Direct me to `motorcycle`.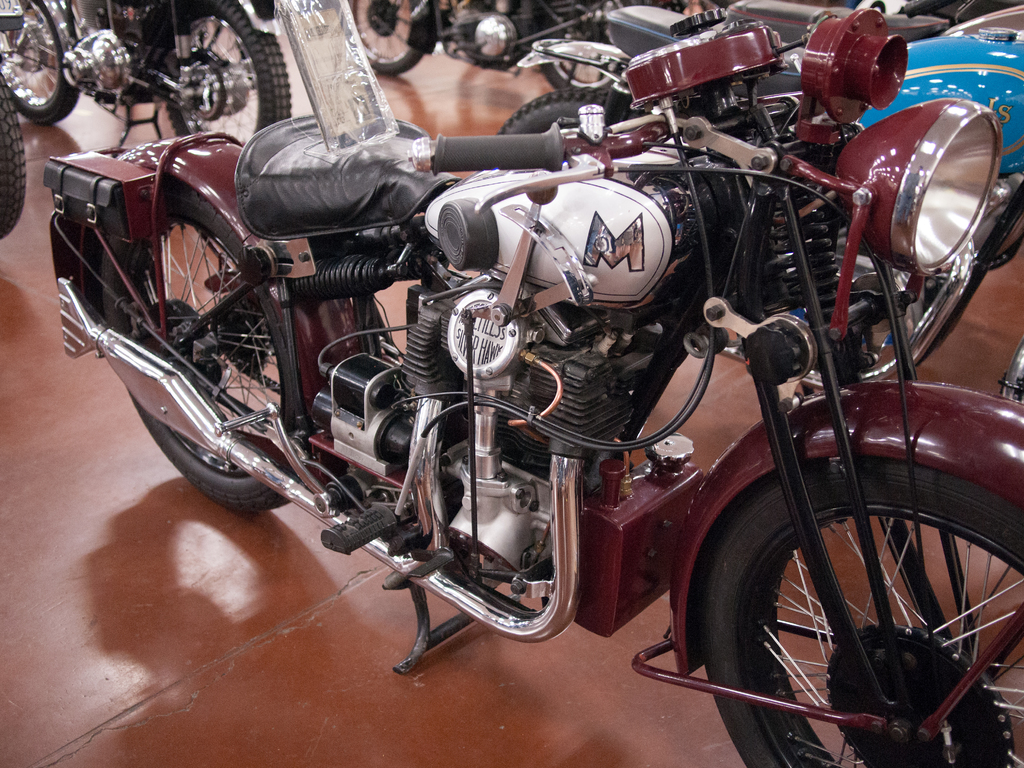
Direction: (354,0,653,100).
